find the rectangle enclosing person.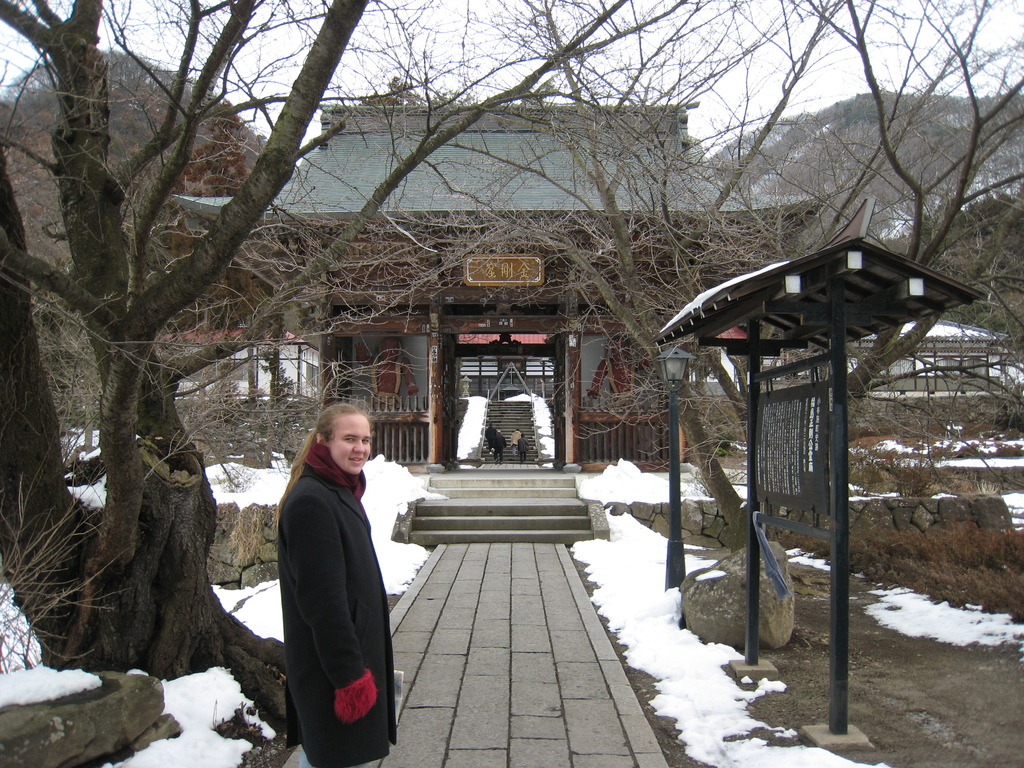
l=271, t=406, r=394, b=767.
